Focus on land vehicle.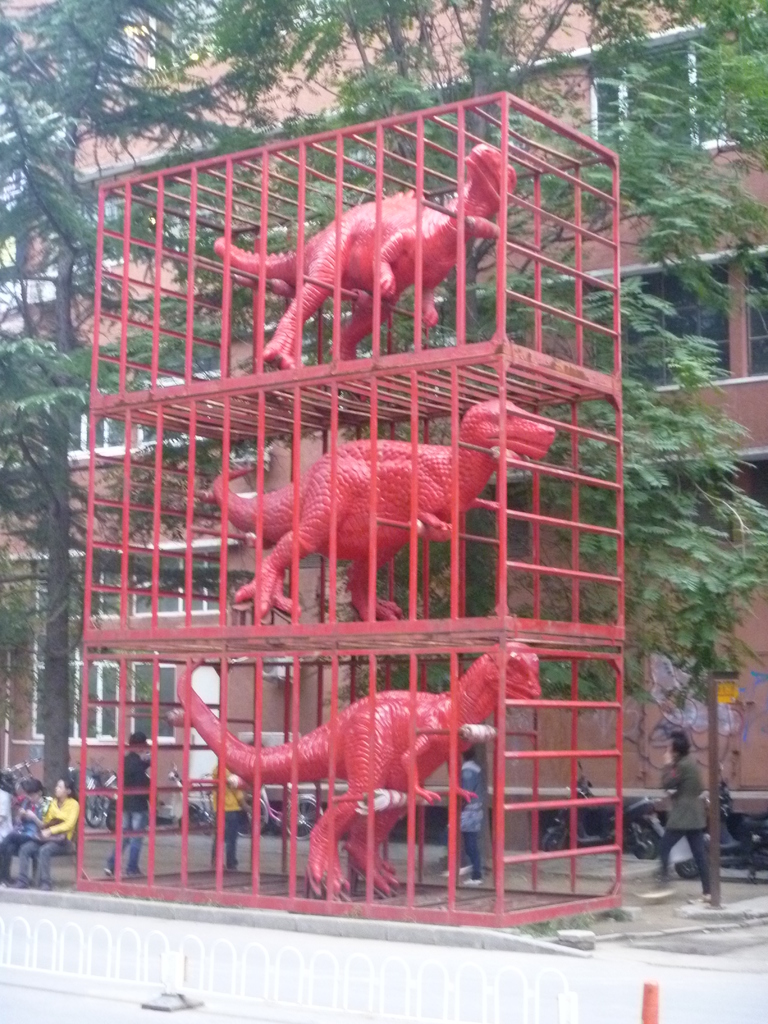
Focused at bbox=[664, 776, 767, 879].
